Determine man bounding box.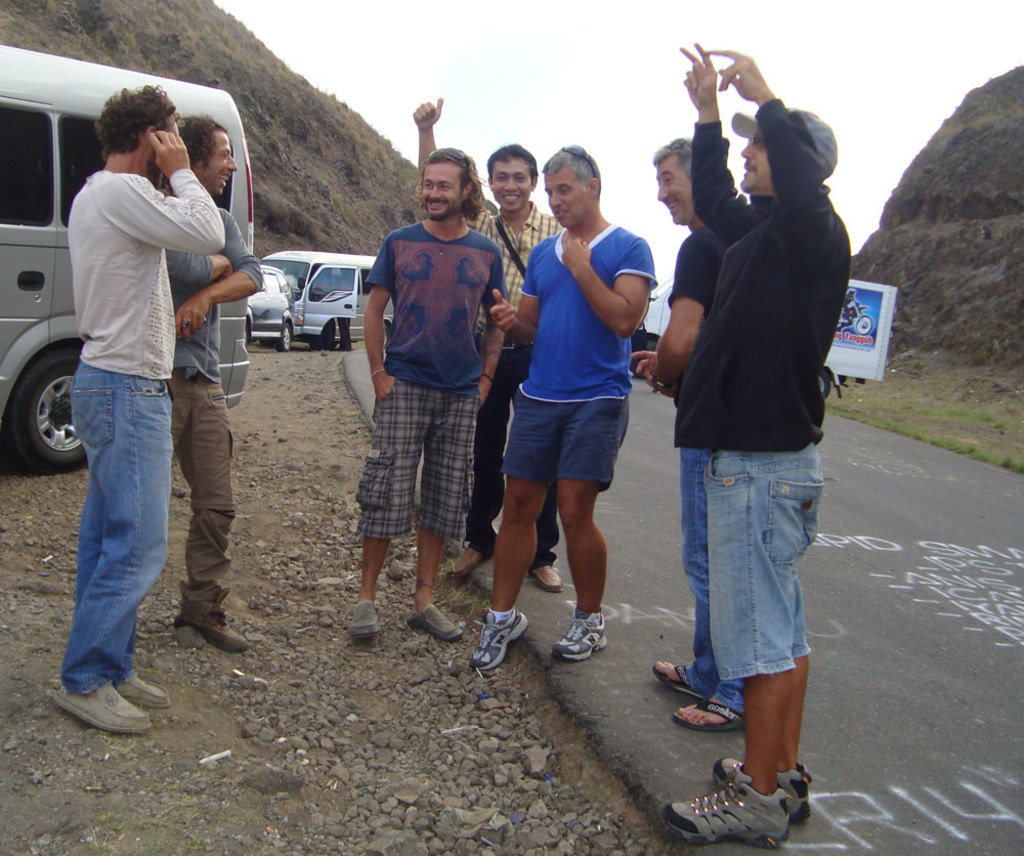
Determined: 352:148:511:637.
